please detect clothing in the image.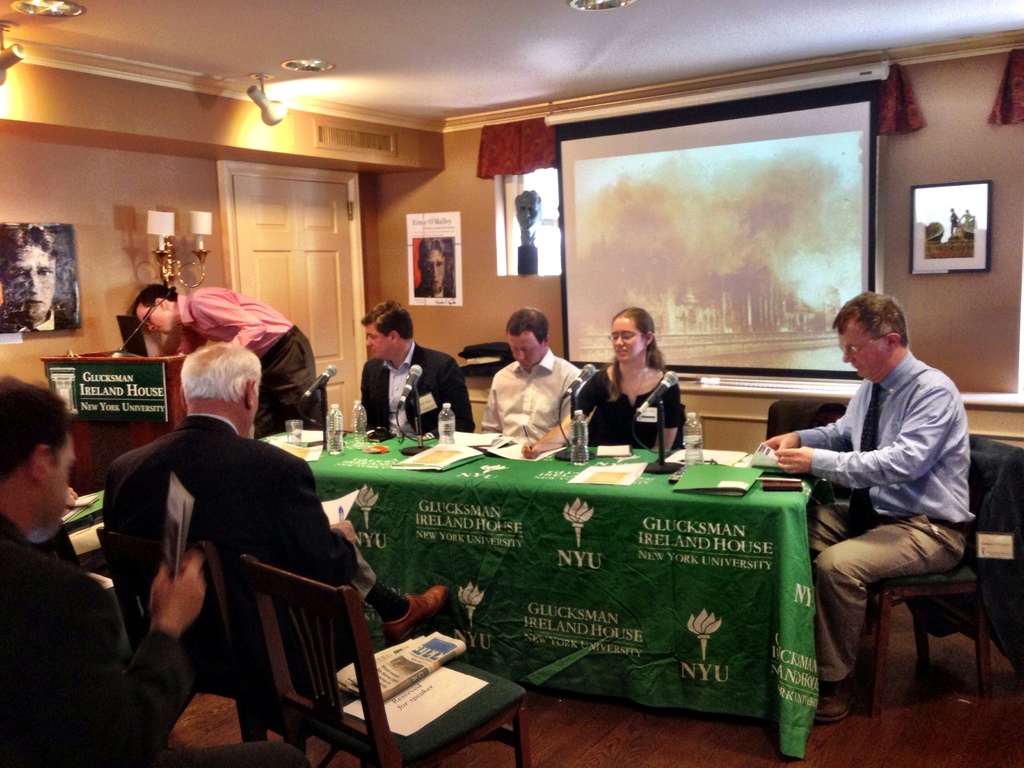
0/308/77/337.
